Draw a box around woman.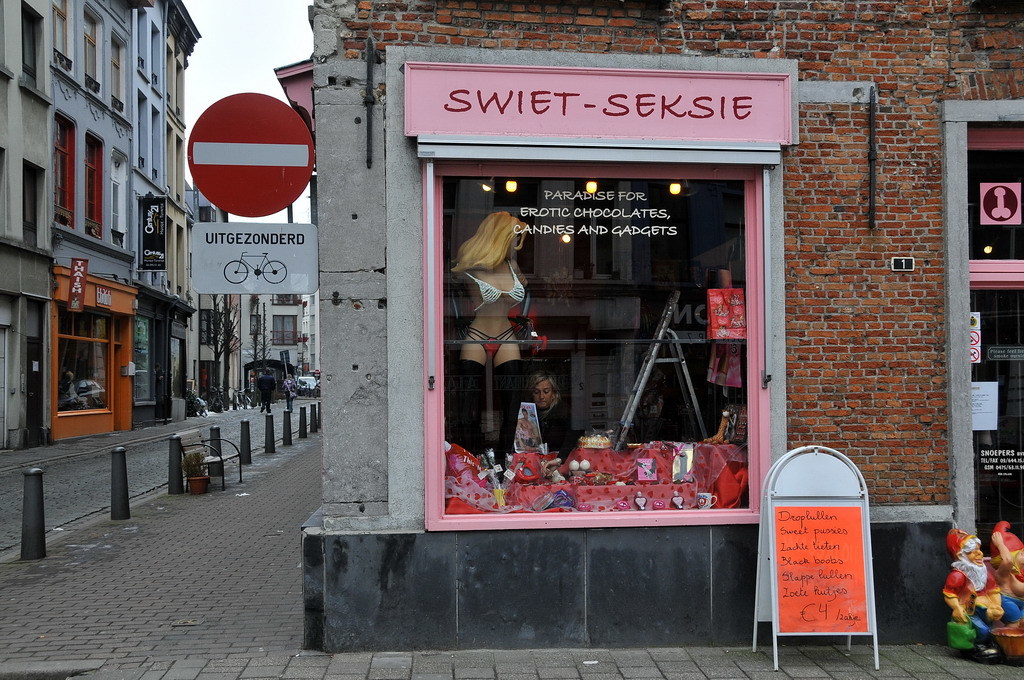
BBox(523, 363, 578, 457).
